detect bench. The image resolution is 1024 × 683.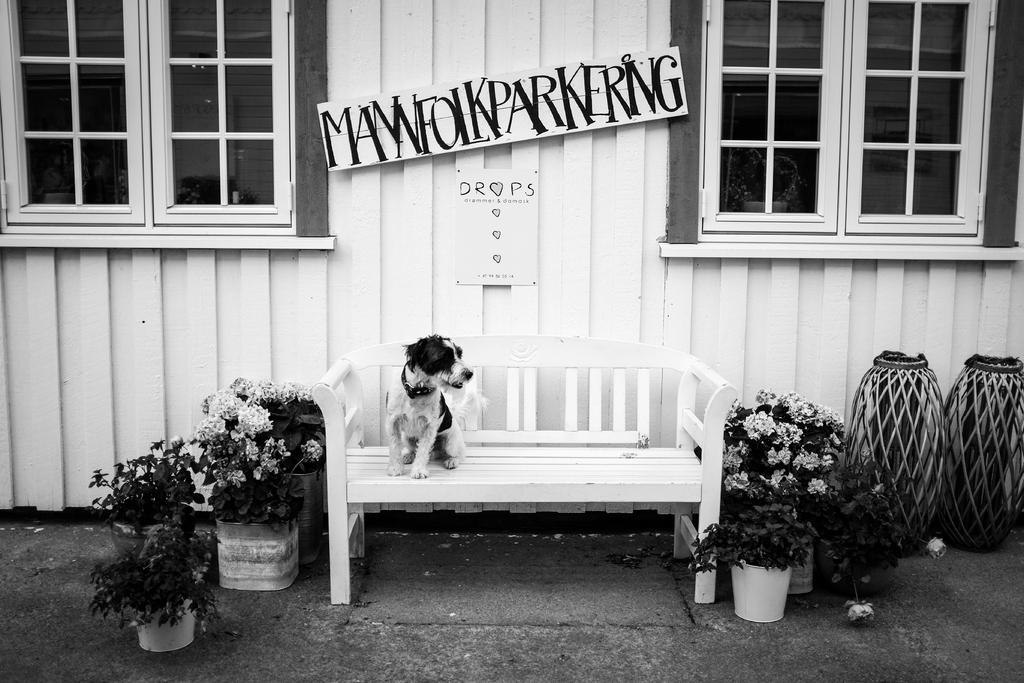
[305,334,736,605].
